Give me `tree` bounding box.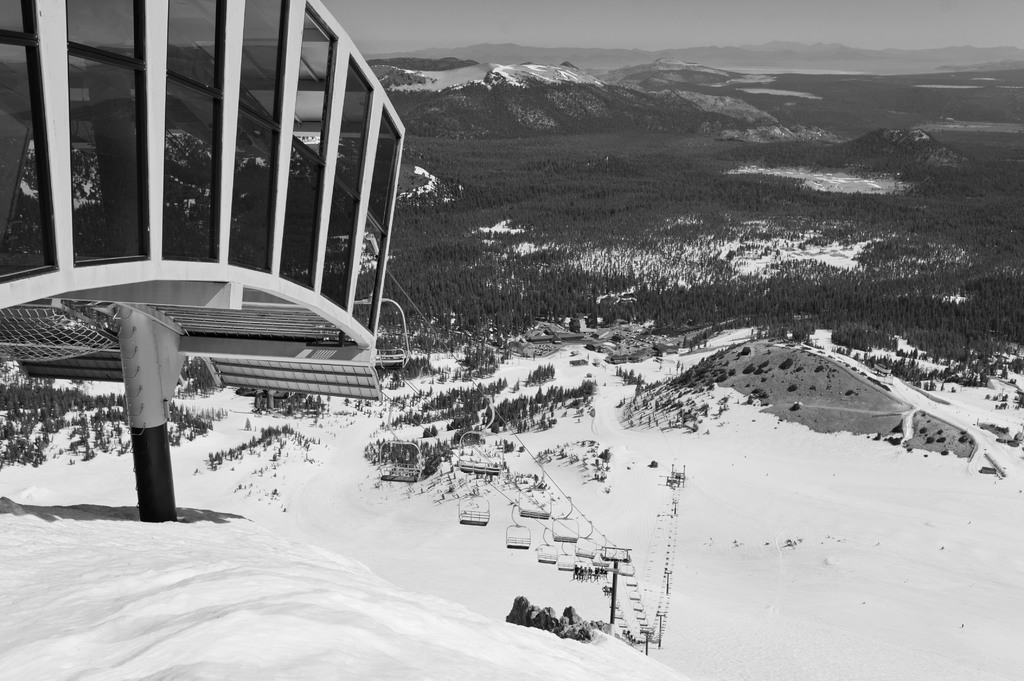
581, 374, 598, 399.
